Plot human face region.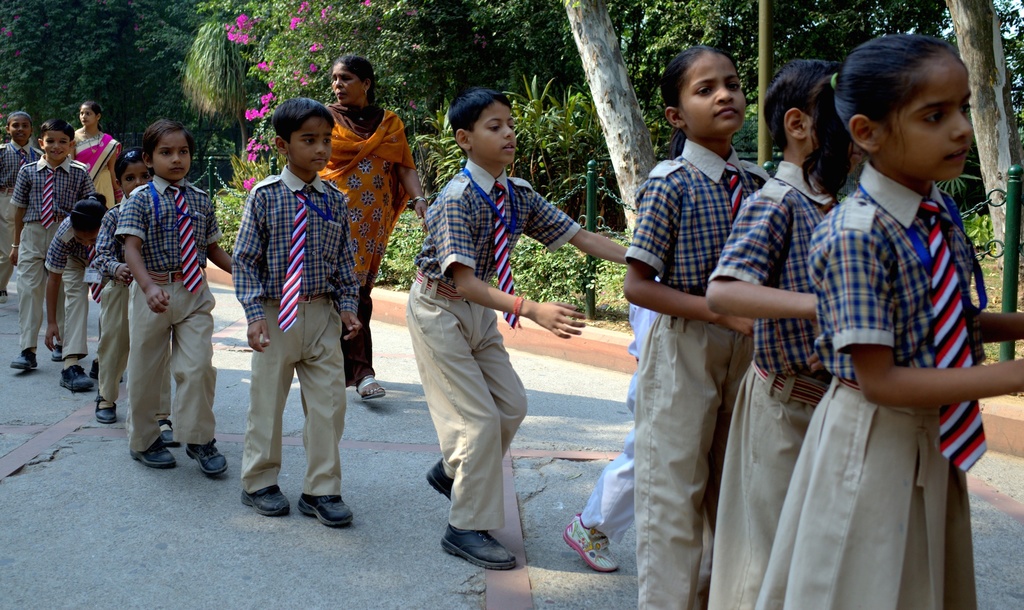
Plotted at (474,100,521,167).
